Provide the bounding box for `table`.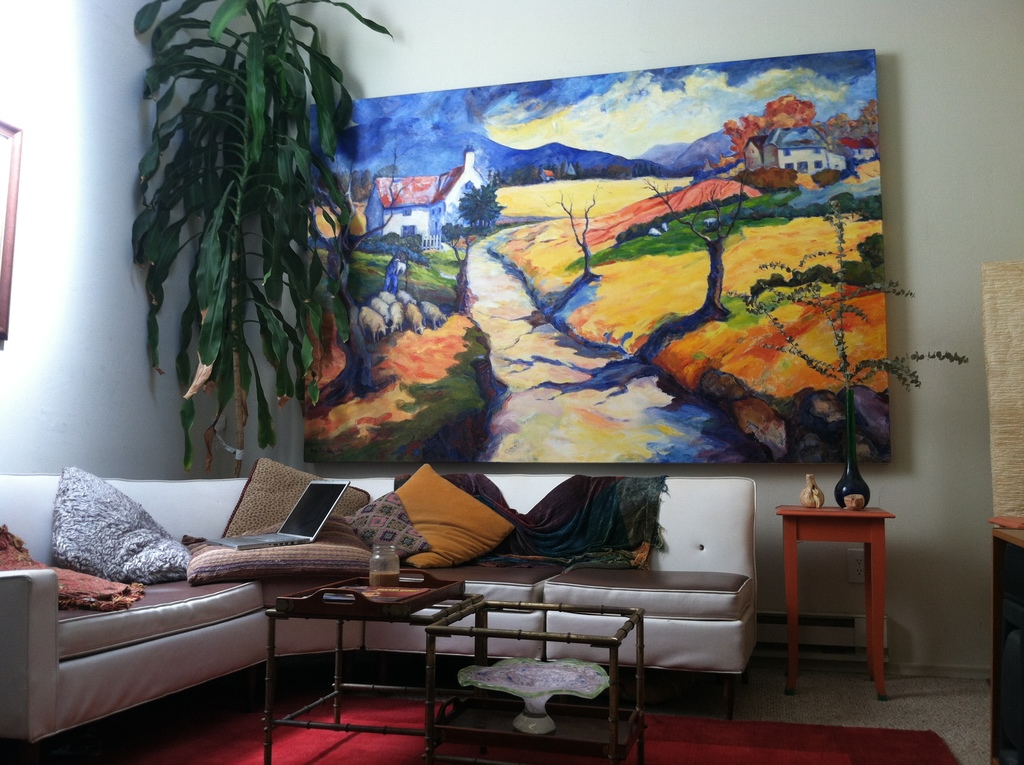
locate(259, 549, 641, 764).
